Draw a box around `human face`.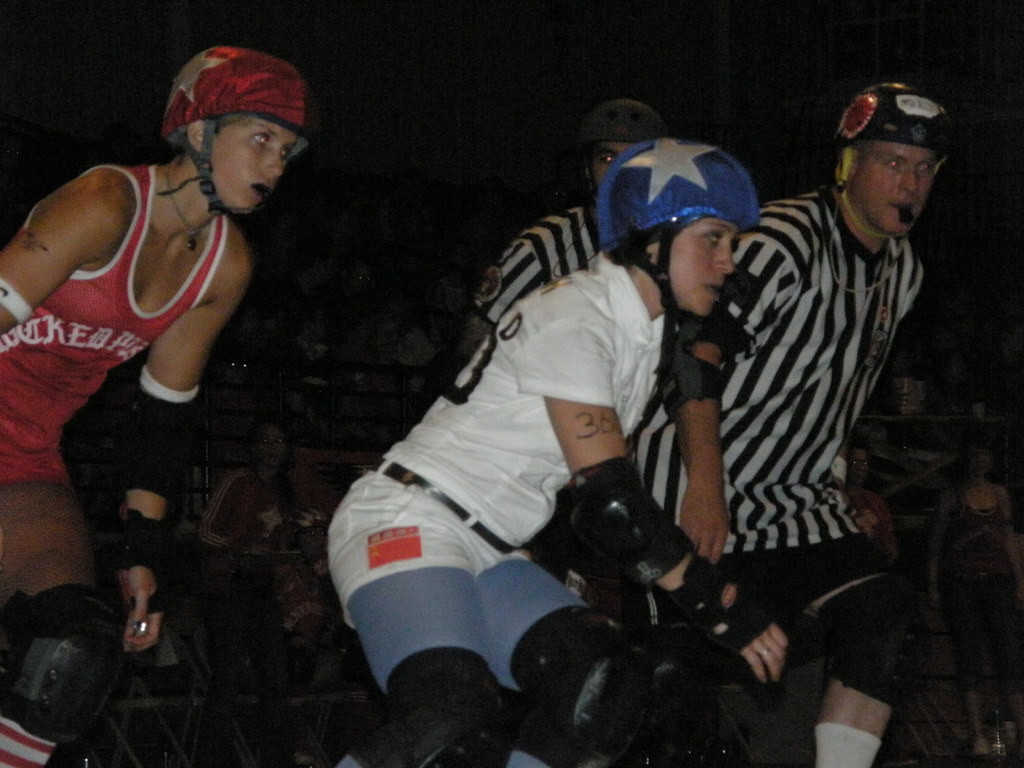
x1=356 y1=268 x2=367 y2=296.
